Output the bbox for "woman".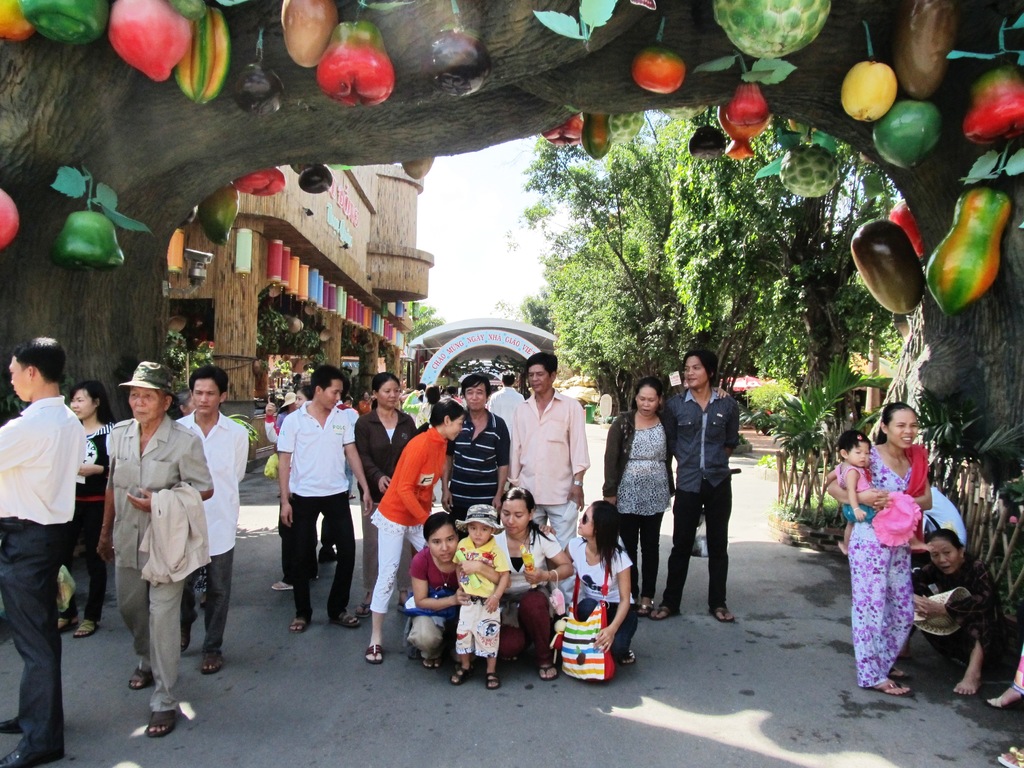
Rect(404, 515, 467, 664).
